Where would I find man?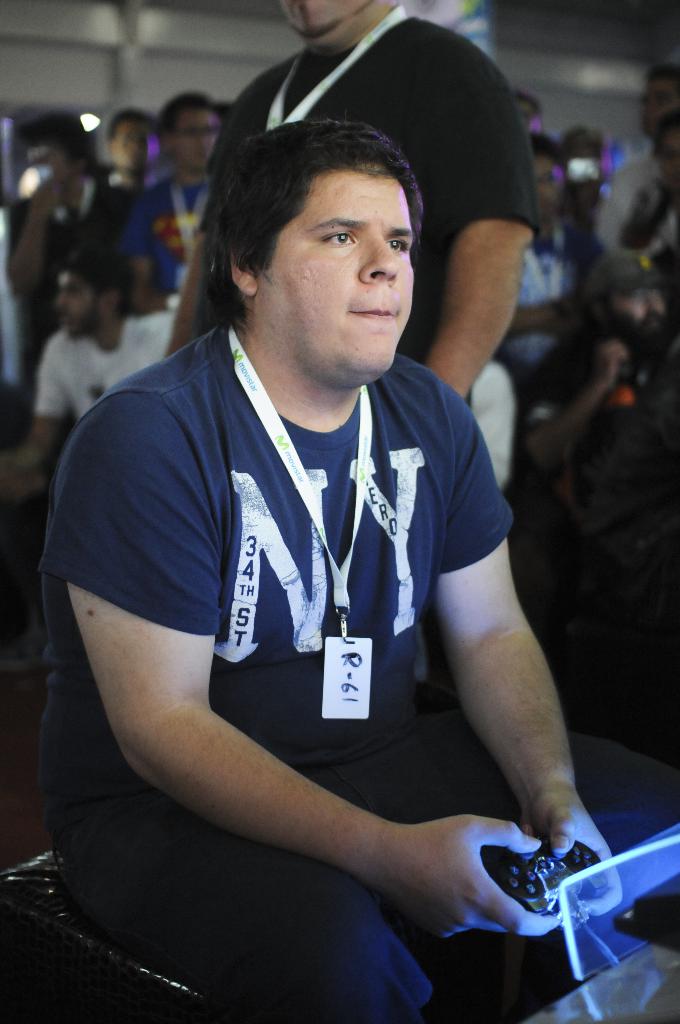
At 165:0:539:490.
